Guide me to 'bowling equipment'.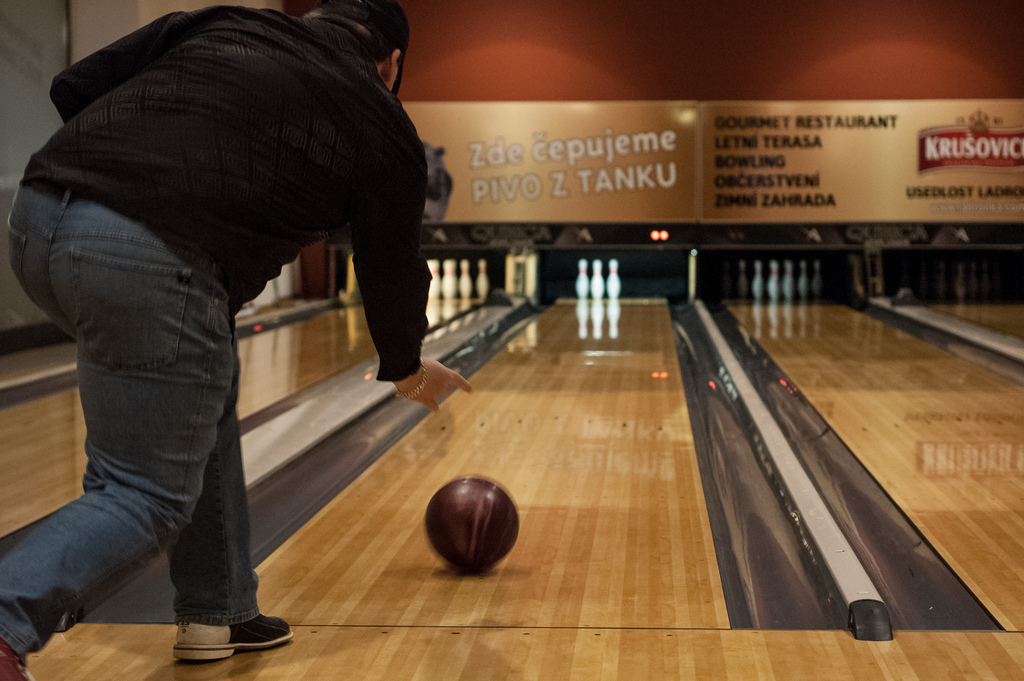
Guidance: 748,254,826,305.
